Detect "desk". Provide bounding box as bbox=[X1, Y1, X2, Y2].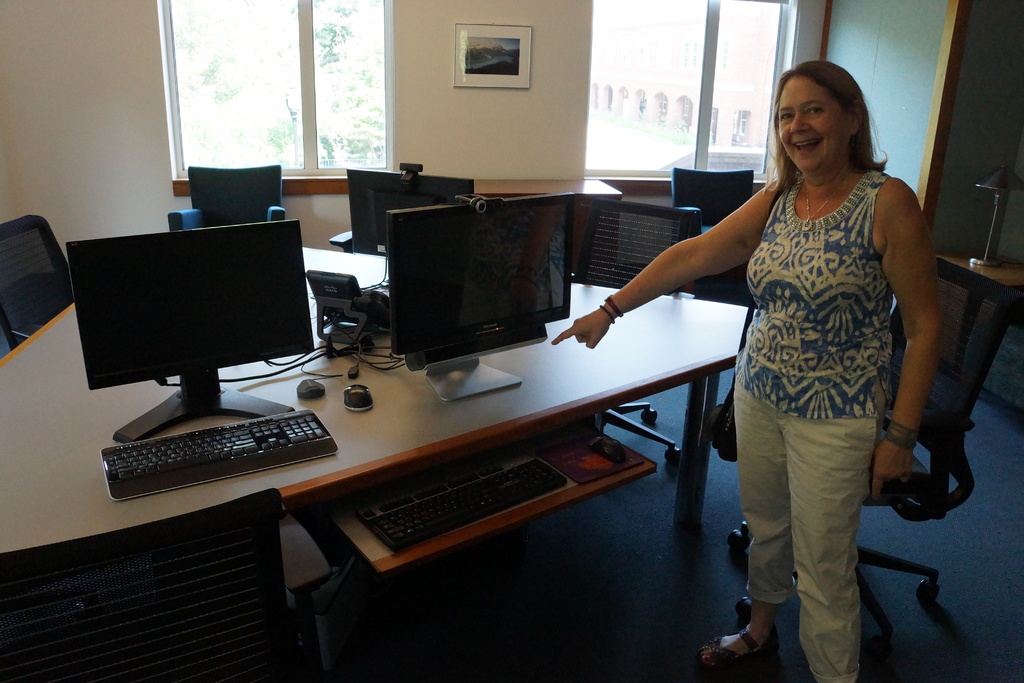
bbox=[0, 240, 758, 558].
